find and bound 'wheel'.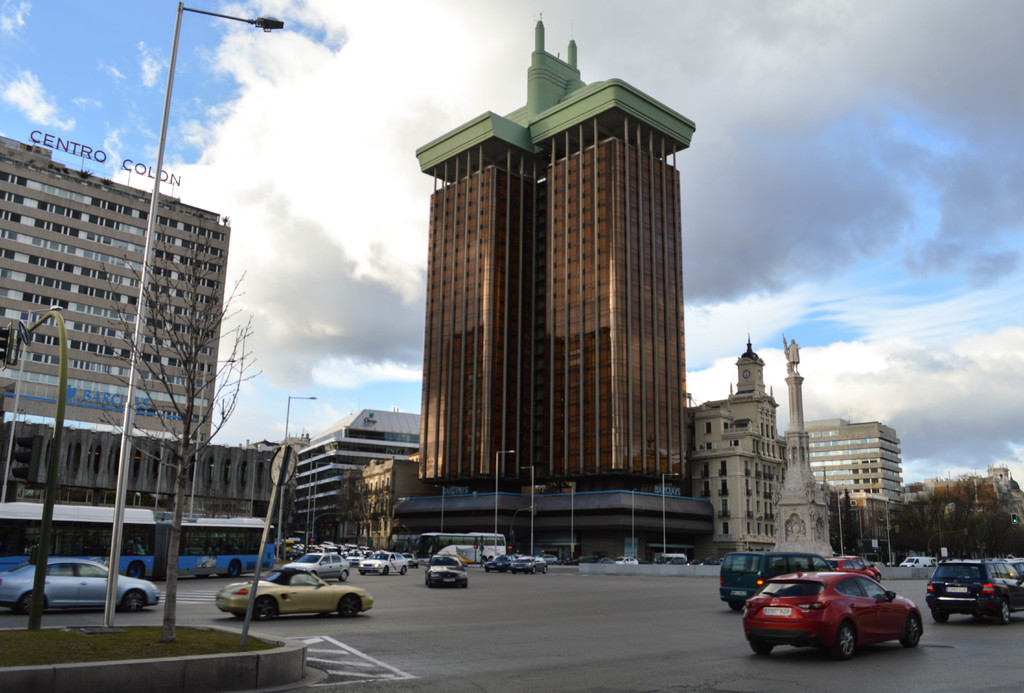
Bound: (218, 563, 239, 578).
